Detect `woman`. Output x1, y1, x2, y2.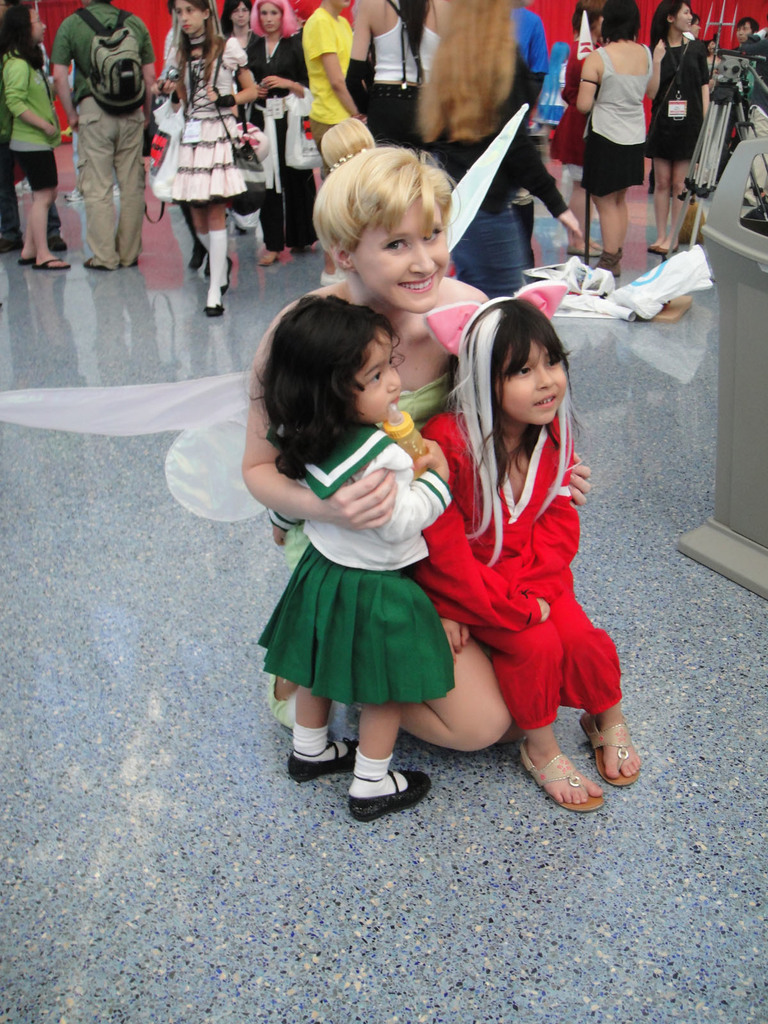
147, 0, 259, 314.
